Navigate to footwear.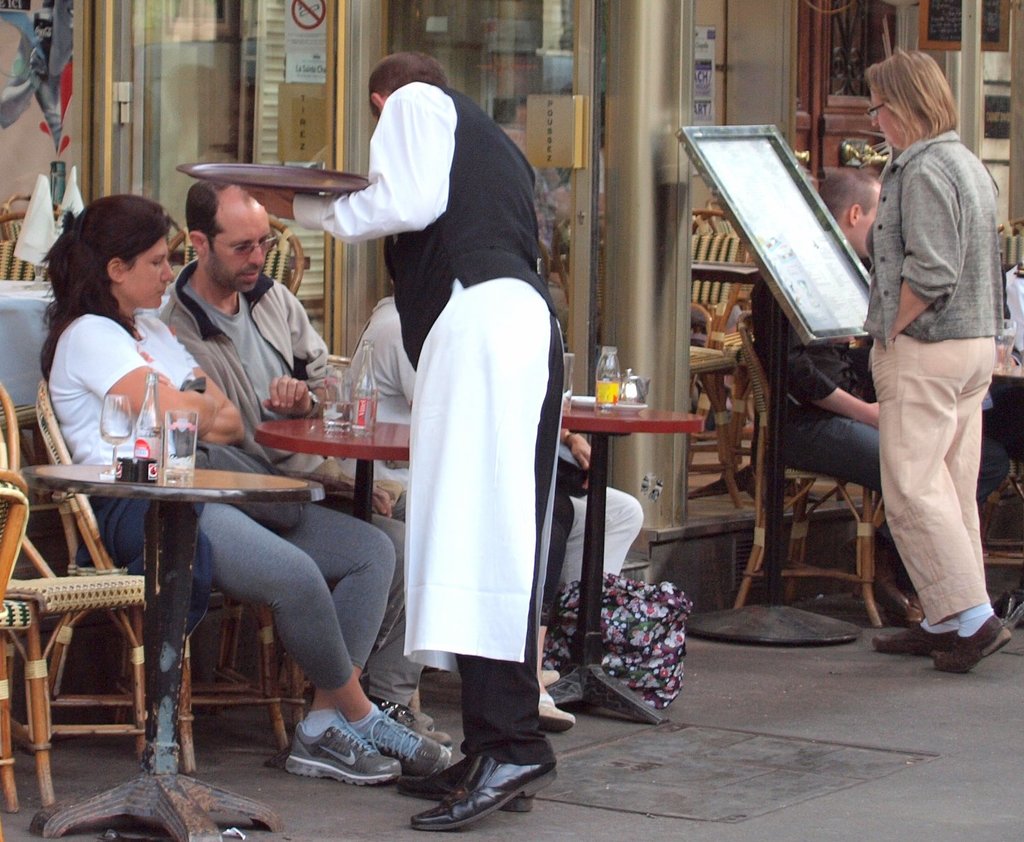
Navigation target: Rect(284, 727, 405, 787).
